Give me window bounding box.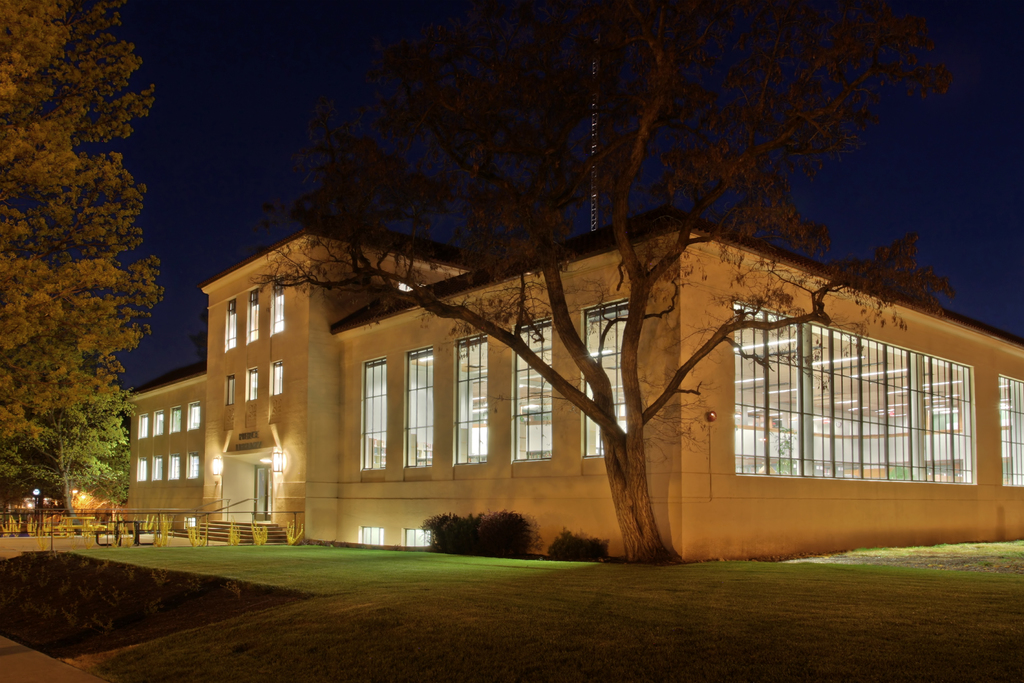
{"x1": 399, "y1": 352, "x2": 444, "y2": 466}.
